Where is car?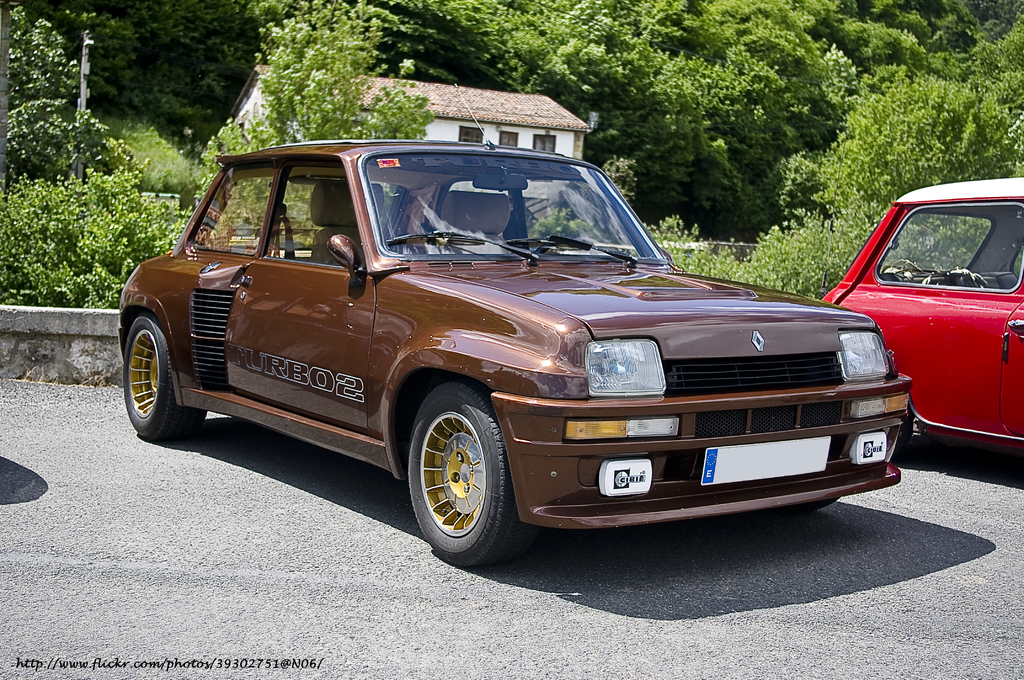
820, 178, 1023, 457.
